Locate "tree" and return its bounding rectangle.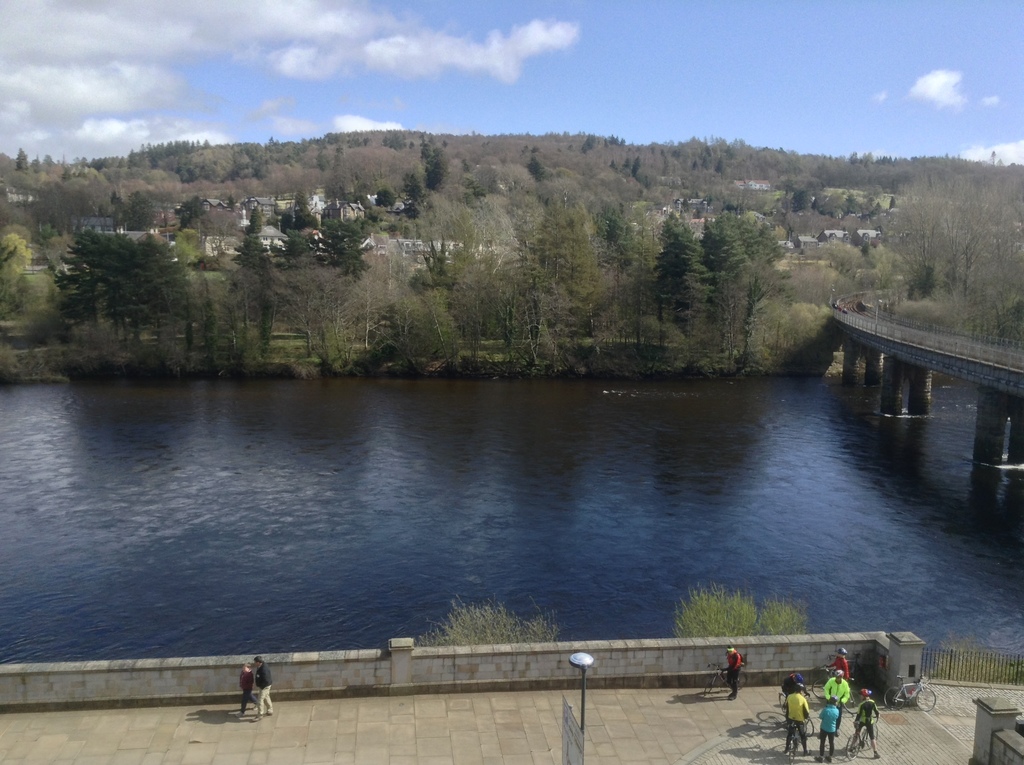
bbox(0, 219, 57, 368).
